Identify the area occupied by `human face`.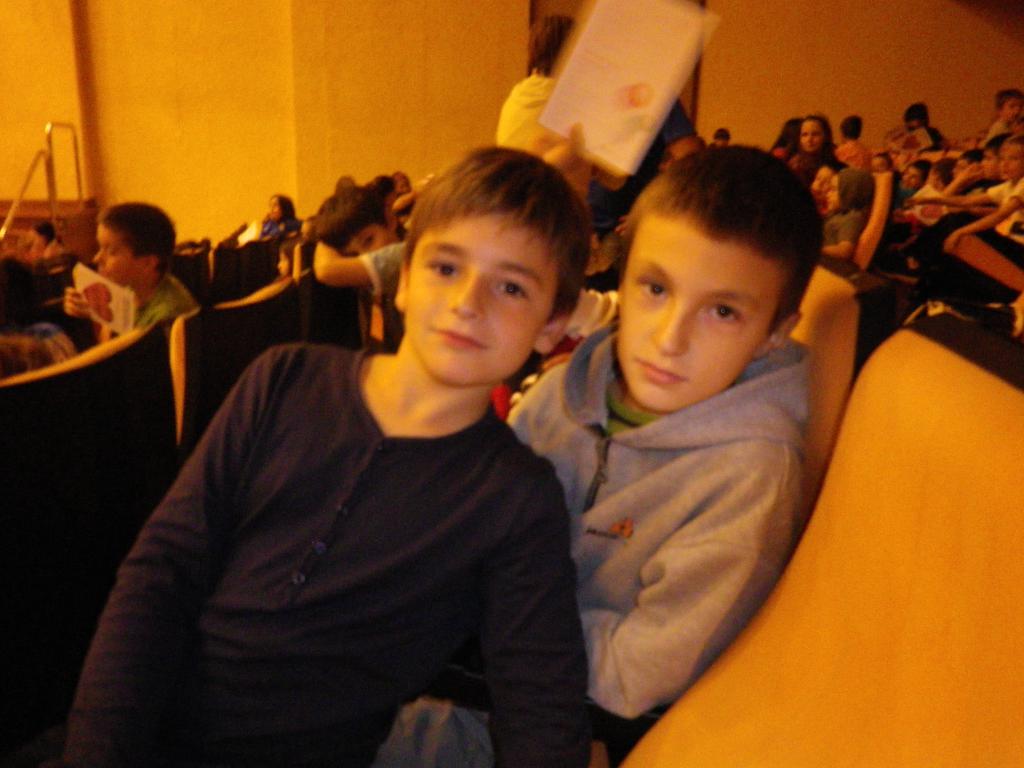
Area: Rect(616, 216, 783, 415).
